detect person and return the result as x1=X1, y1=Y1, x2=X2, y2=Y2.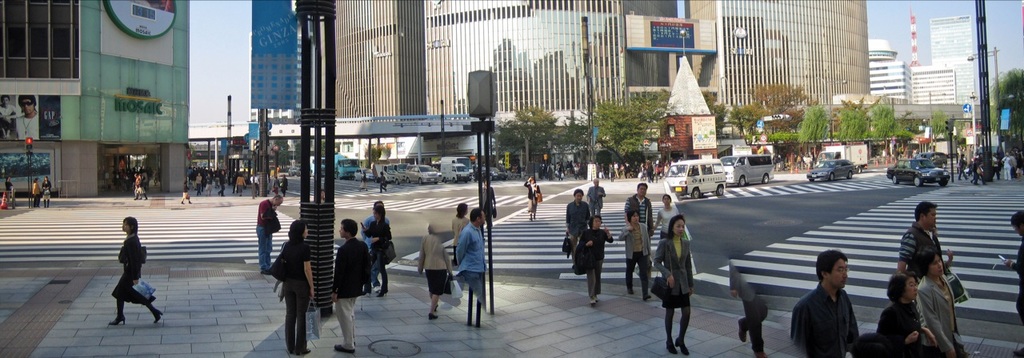
x1=451, y1=200, x2=482, y2=322.
